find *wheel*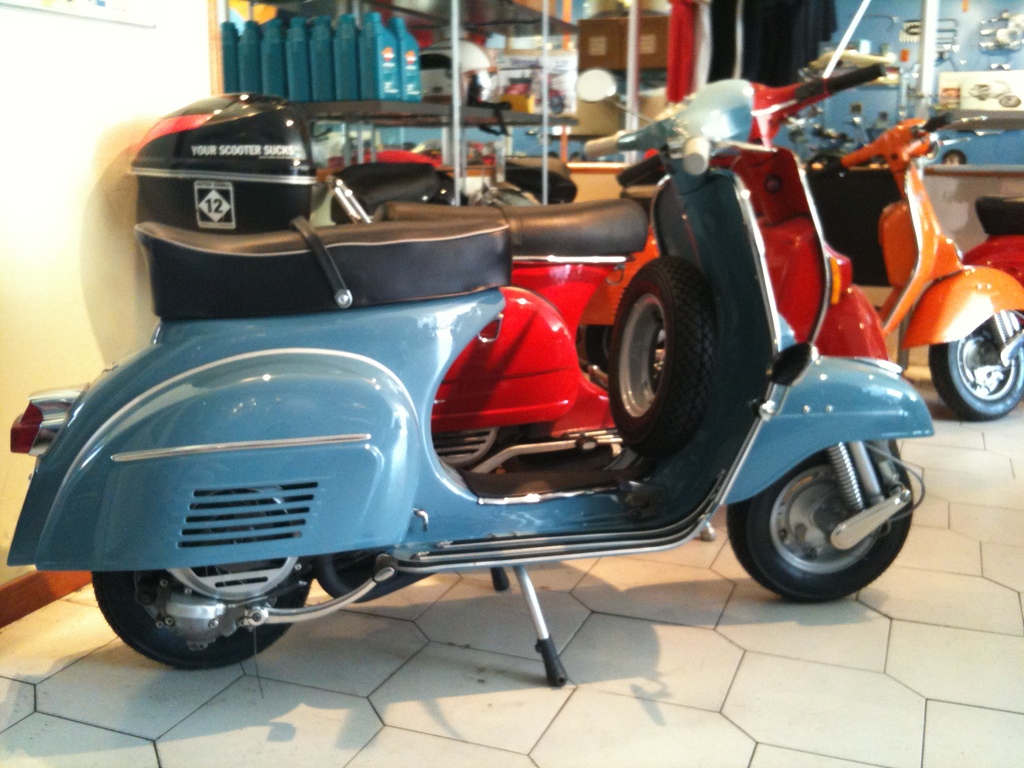
BBox(926, 317, 1023, 425)
